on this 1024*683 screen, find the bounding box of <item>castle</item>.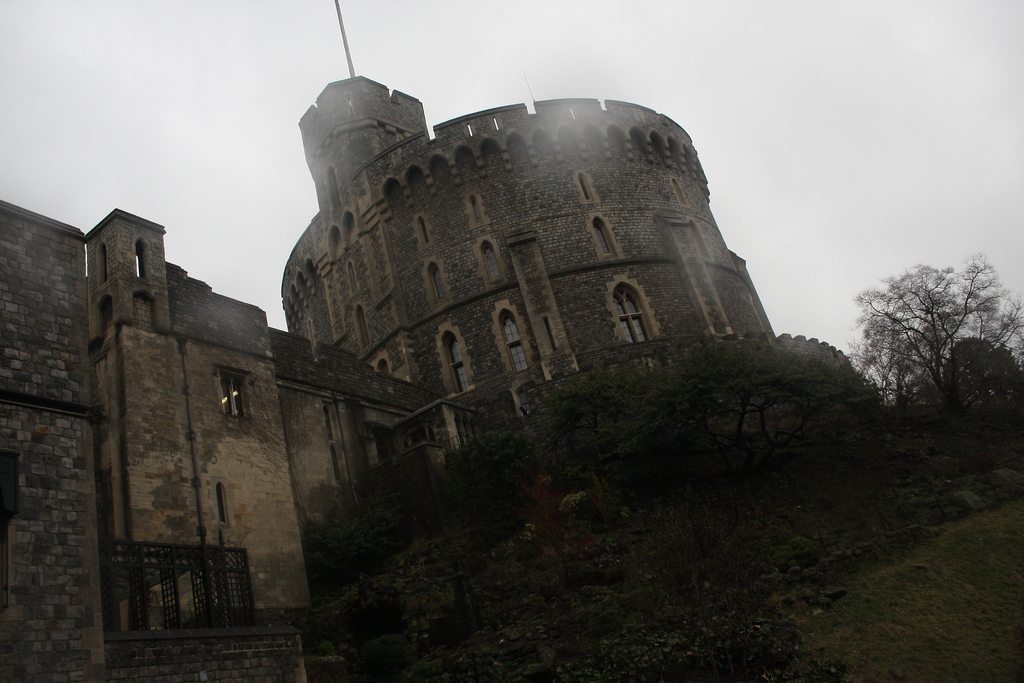
Bounding box: bbox=[99, 25, 791, 625].
